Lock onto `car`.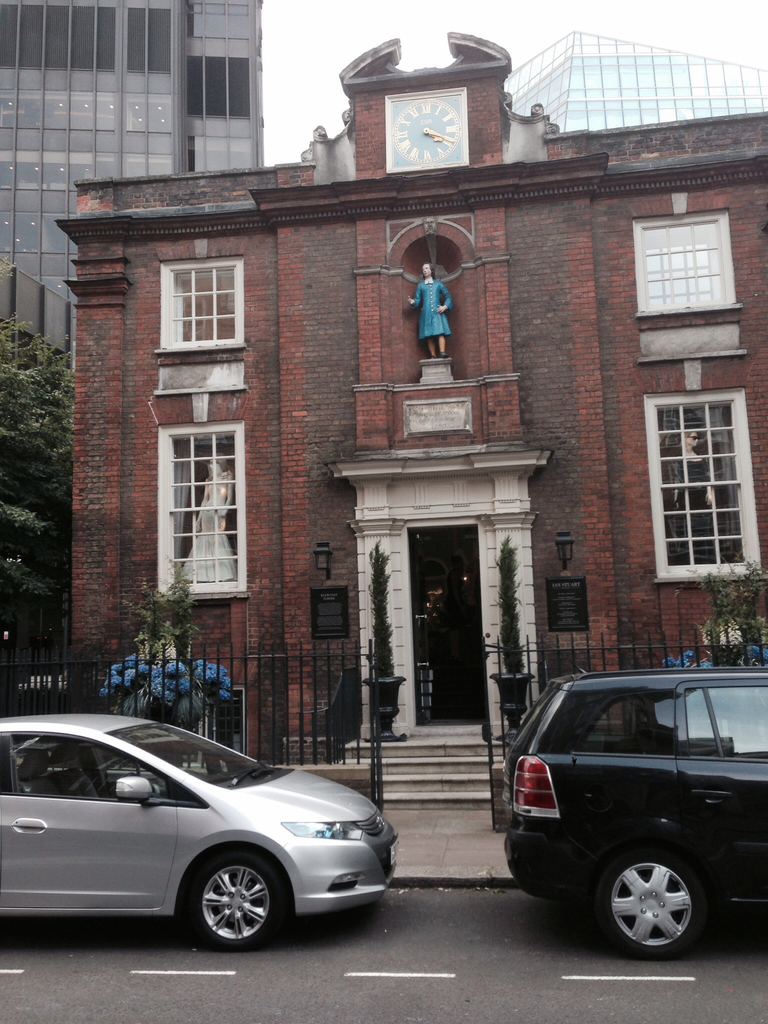
Locked: 508 671 767 959.
